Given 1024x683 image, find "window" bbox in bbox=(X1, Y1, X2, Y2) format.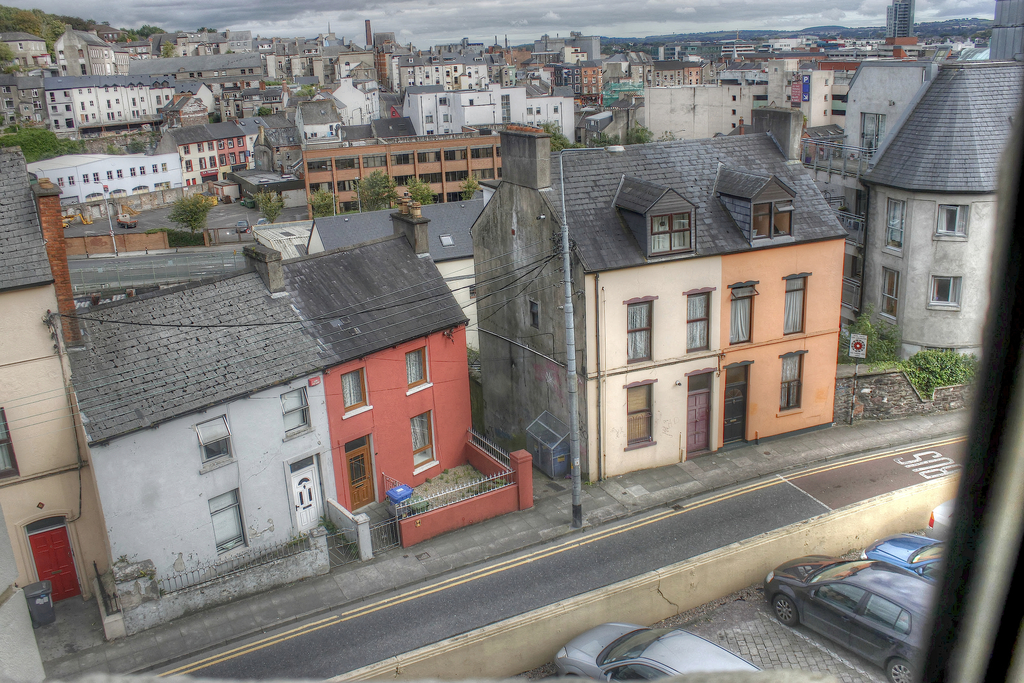
bbox=(927, 273, 959, 311).
